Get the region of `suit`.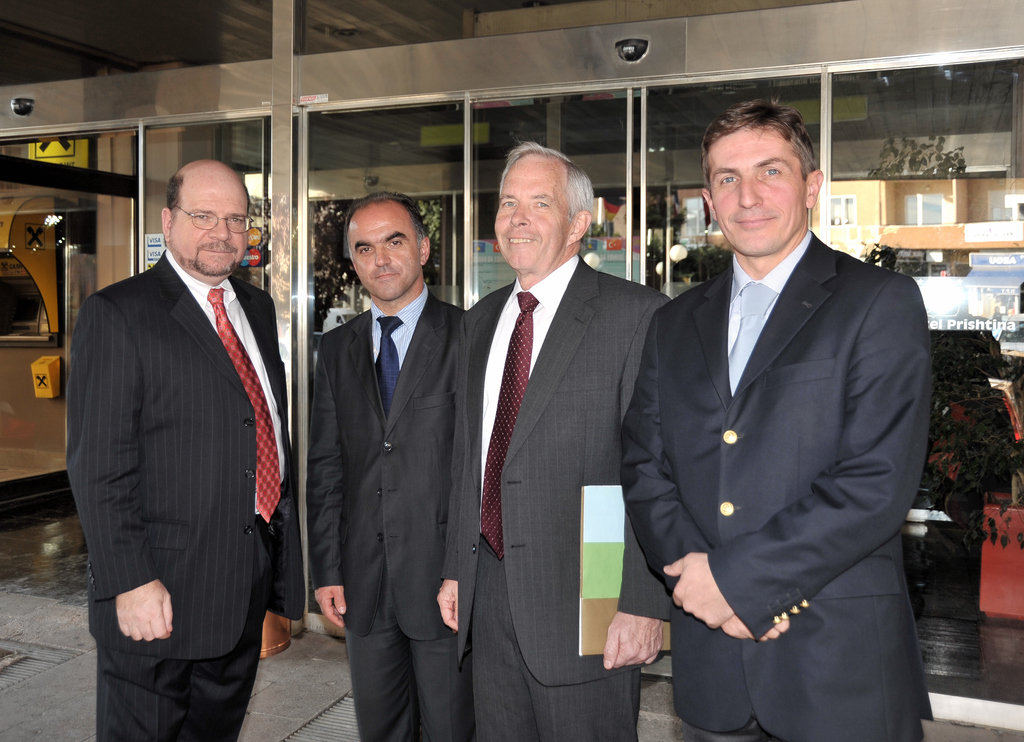
305:277:467:741.
